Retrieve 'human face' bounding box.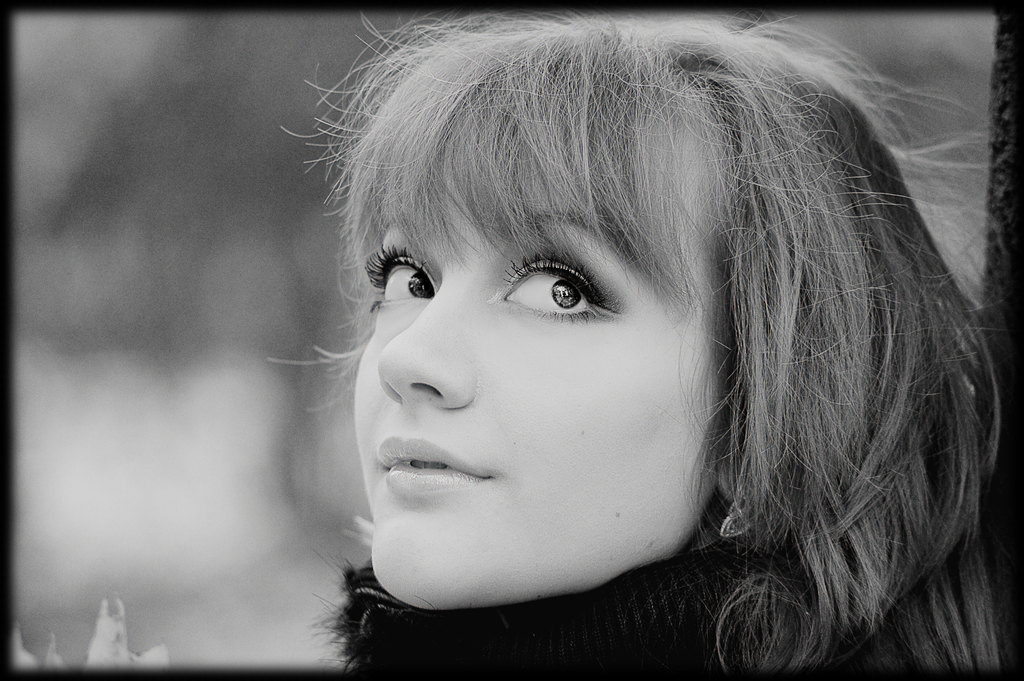
Bounding box: Rect(341, 146, 721, 635).
